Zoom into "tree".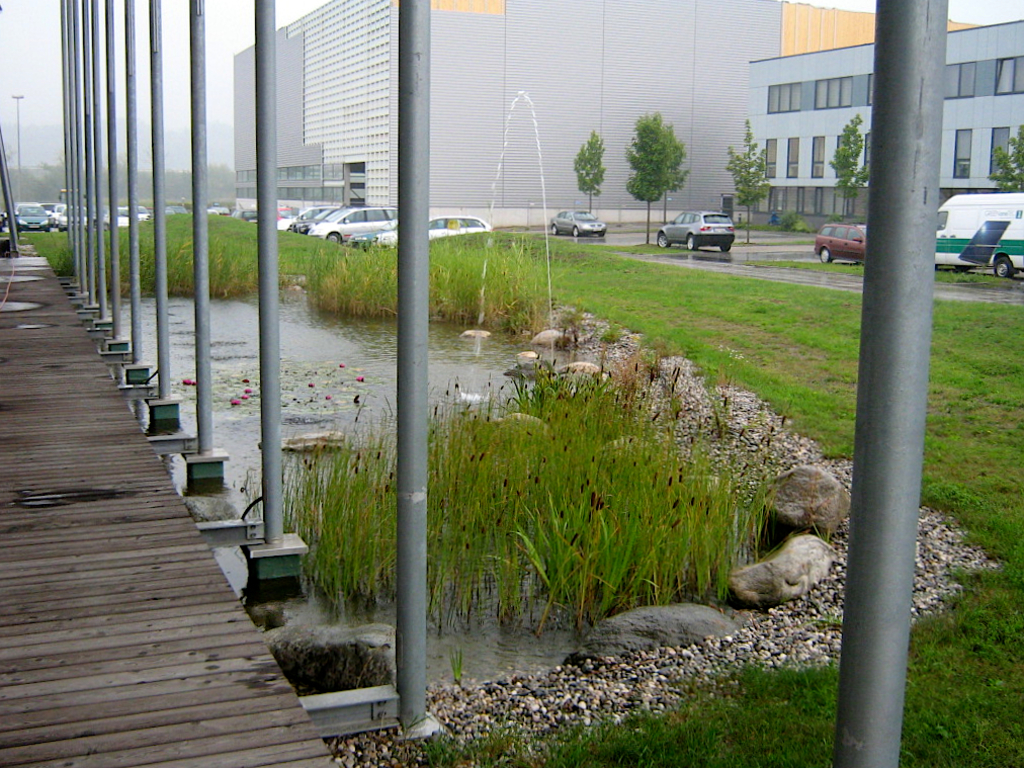
Zoom target: l=576, t=132, r=608, b=220.
